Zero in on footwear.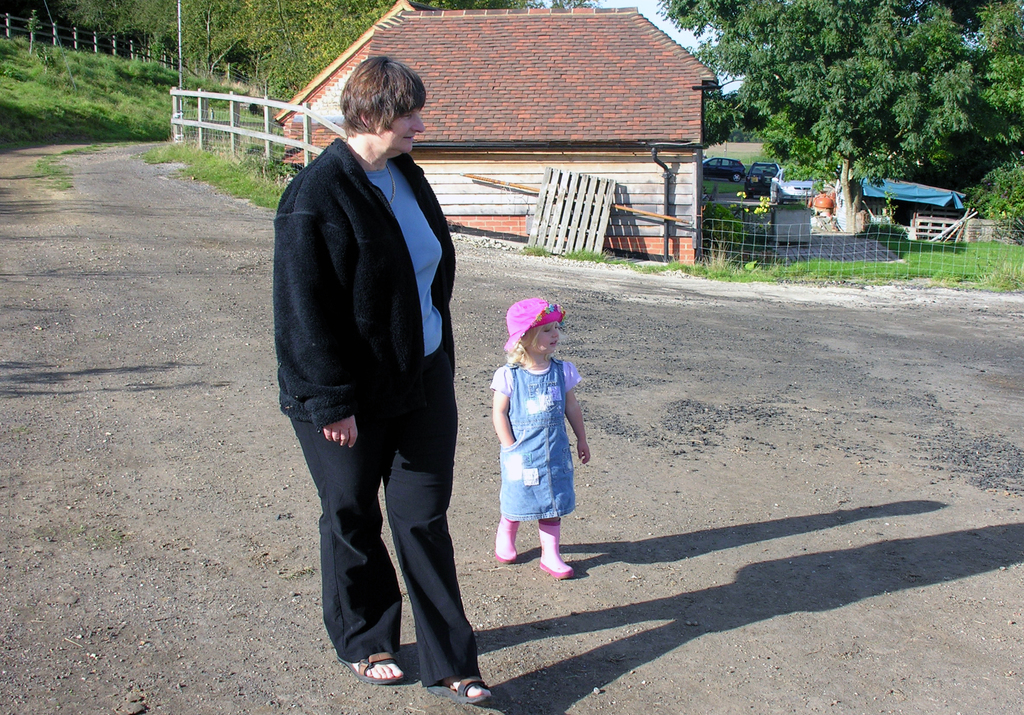
Zeroed in: detection(421, 673, 497, 702).
